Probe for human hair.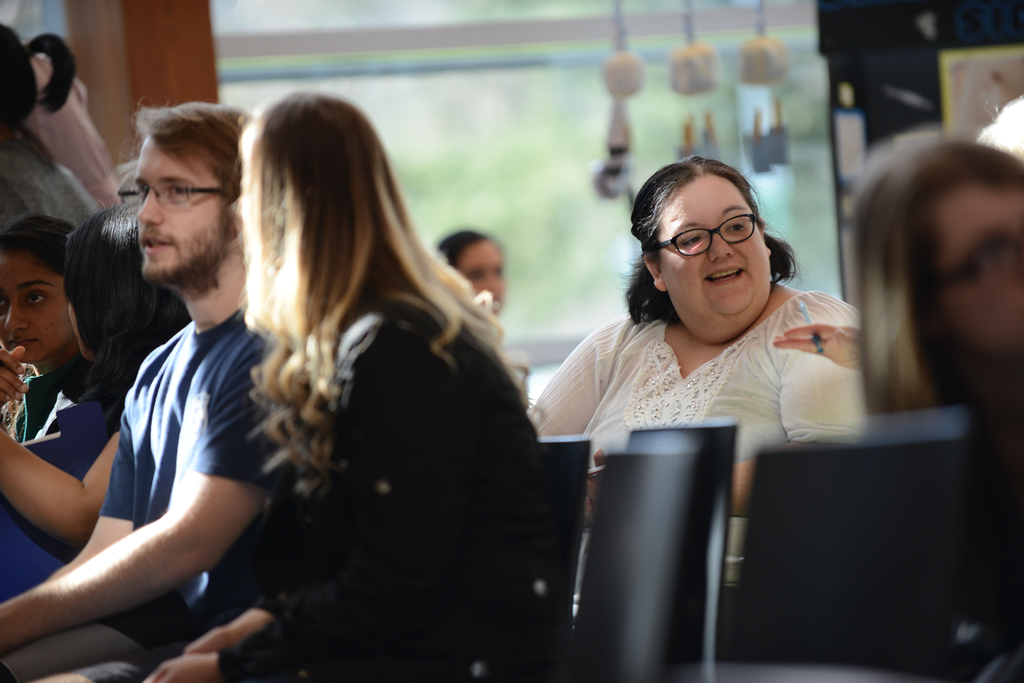
Probe result: <bbox>0, 213, 80, 285</bbox>.
